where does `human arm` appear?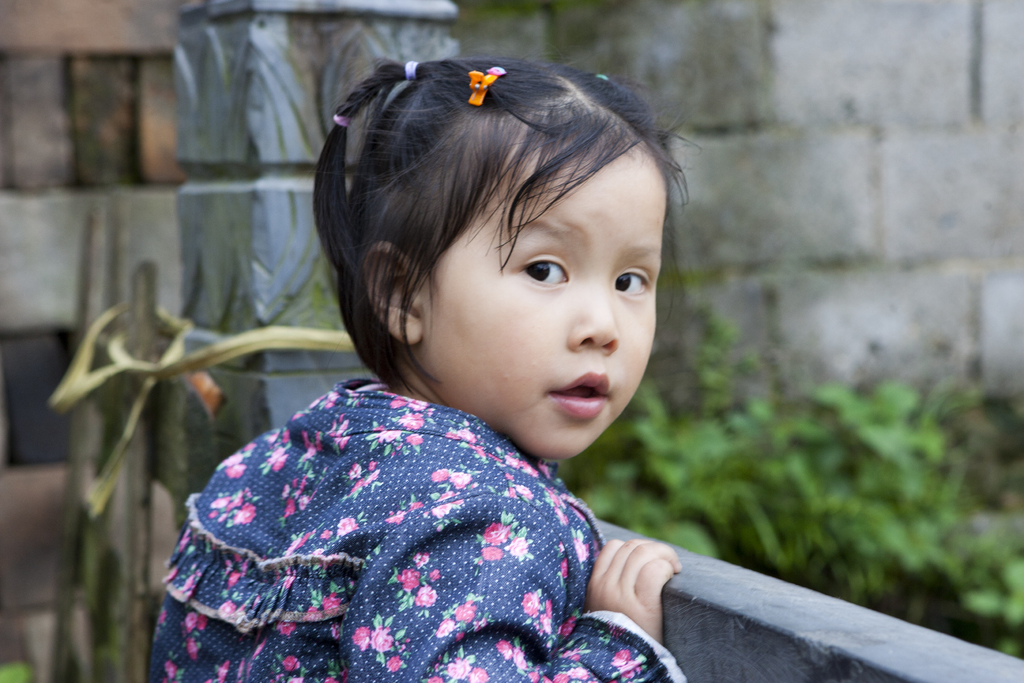
Appears at l=362, t=496, r=687, b=682.
